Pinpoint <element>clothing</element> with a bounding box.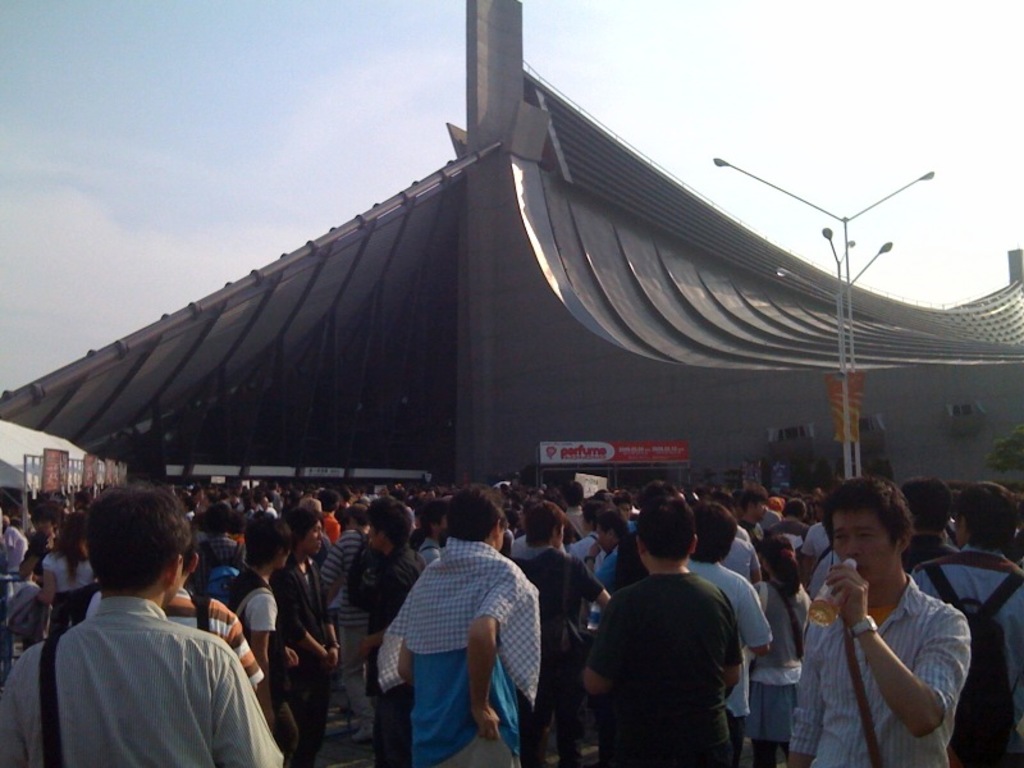
select_region(1, 526, 32, 585).
